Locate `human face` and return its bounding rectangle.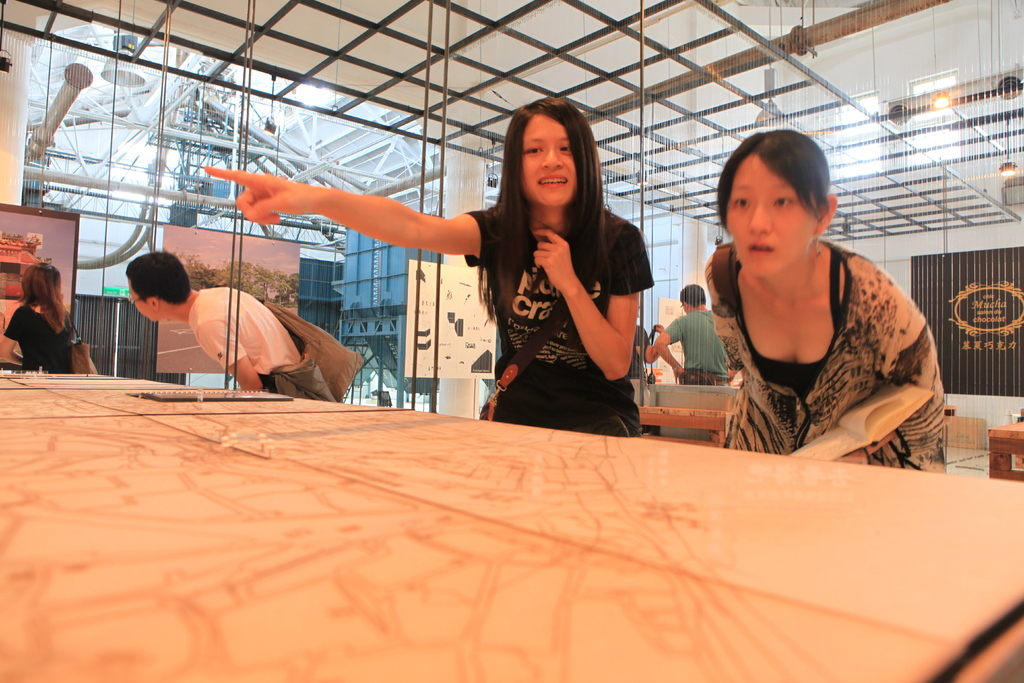
bbox(720, 157, 819, 272).
